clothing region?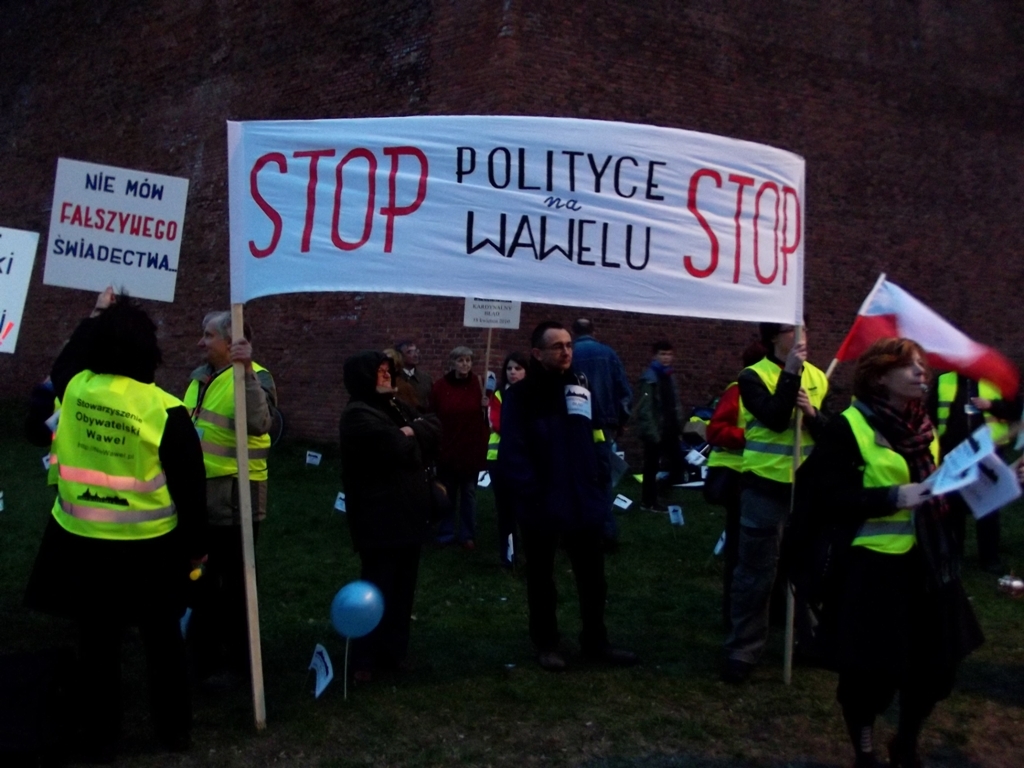
610,358,688,473
